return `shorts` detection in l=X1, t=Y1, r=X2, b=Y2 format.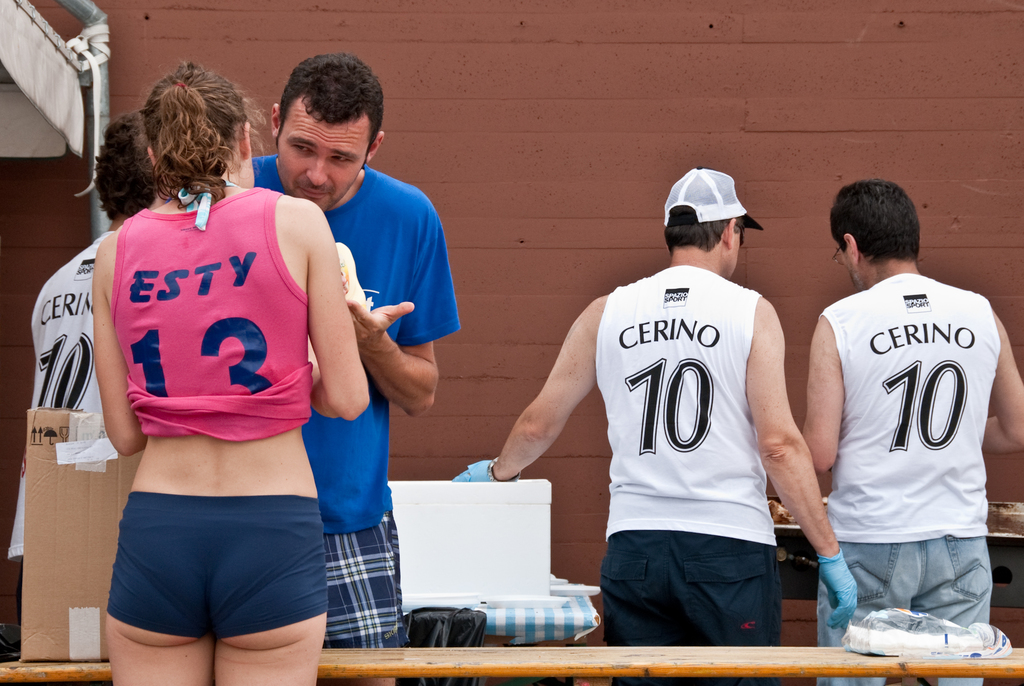
l=89, t=480, r=333, b=649.
